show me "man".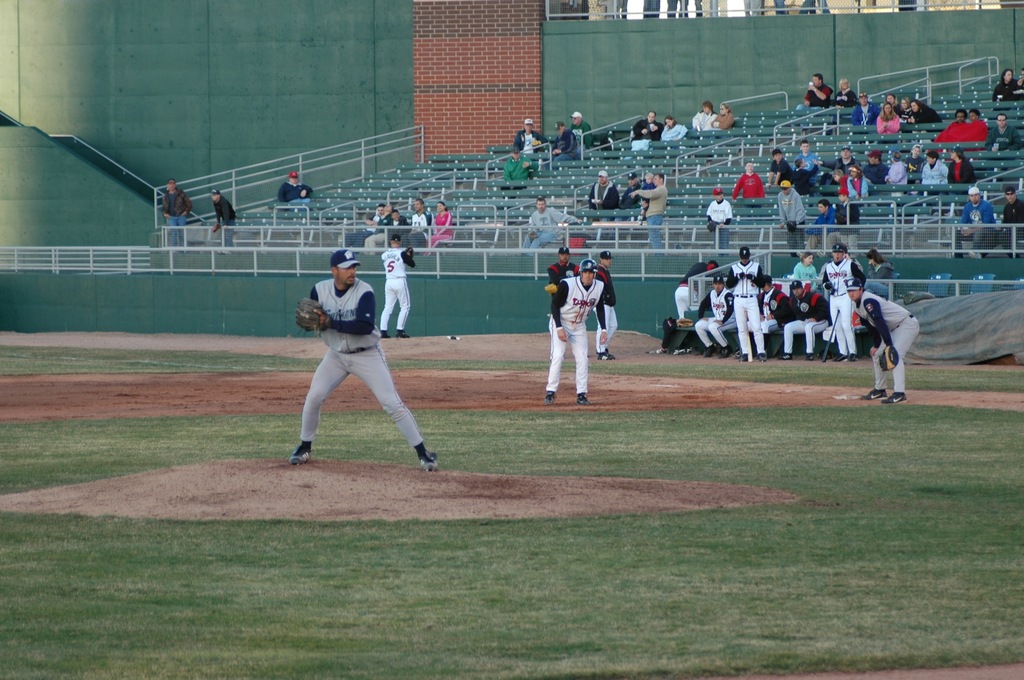
"man" is here: 570, 110, 593, 148.
